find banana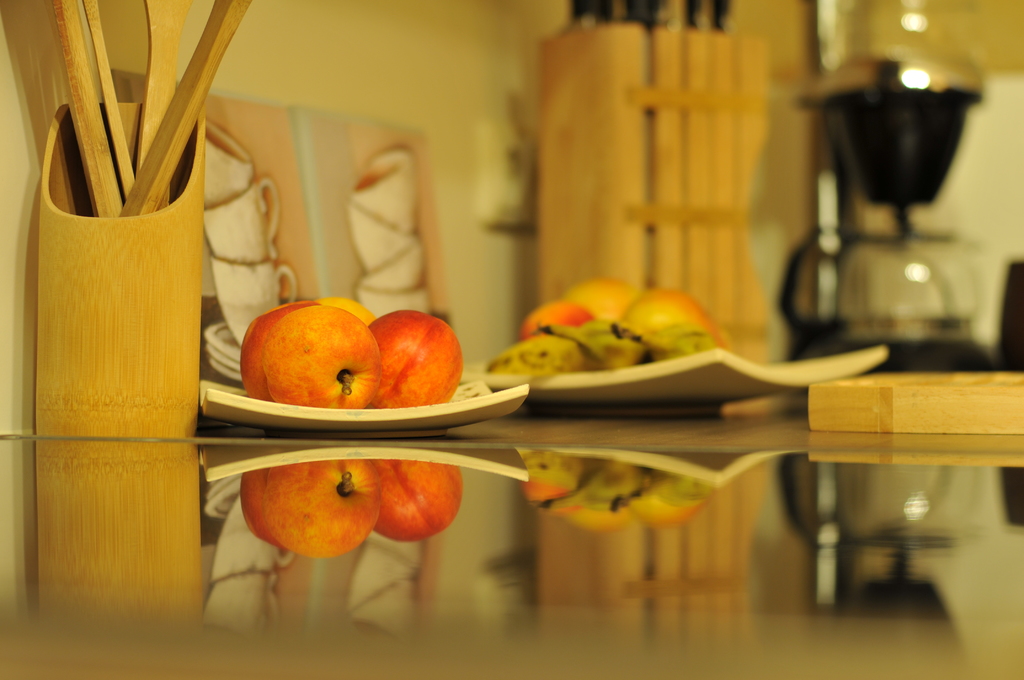
rect(488, 332, 588, 371)
